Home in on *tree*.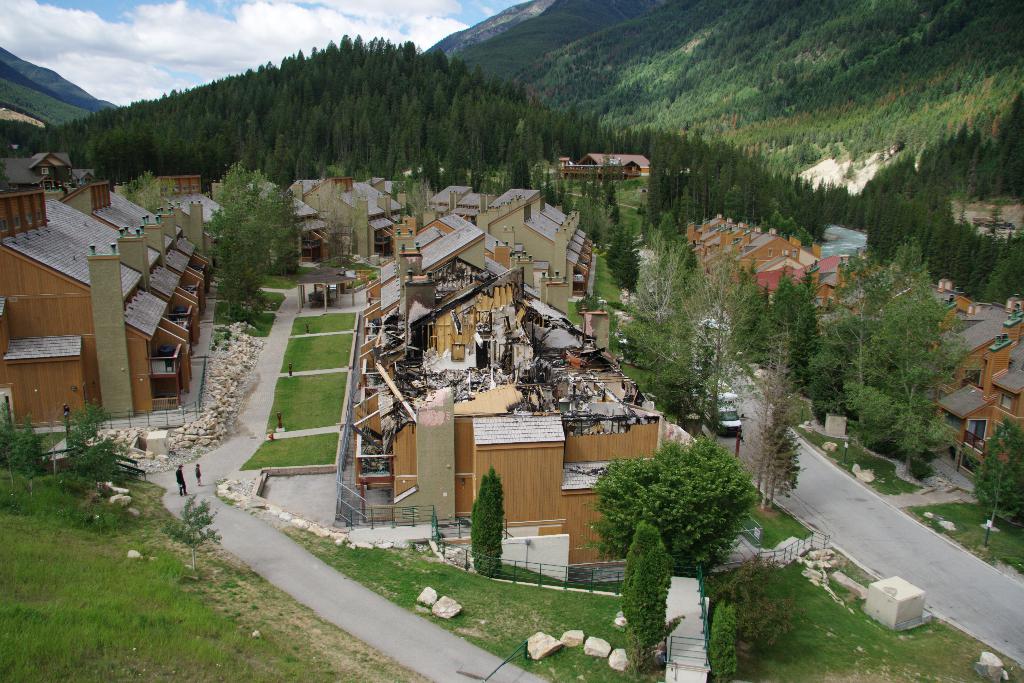
Homed in at 750:331:794:490.
